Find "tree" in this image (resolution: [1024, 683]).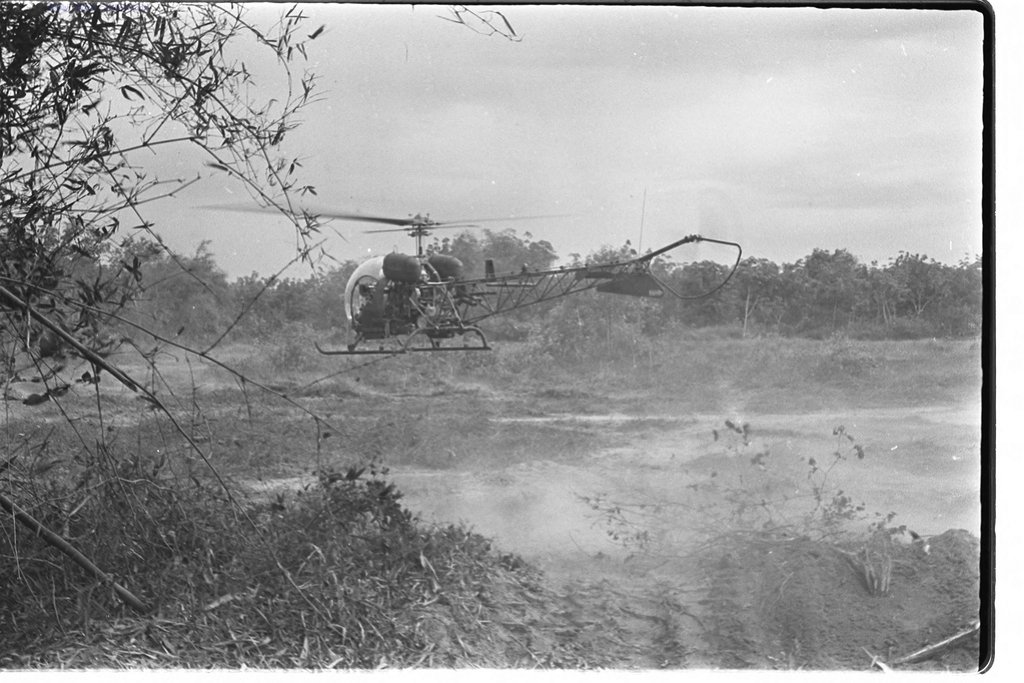
detection(239, 245, 383, 337).
